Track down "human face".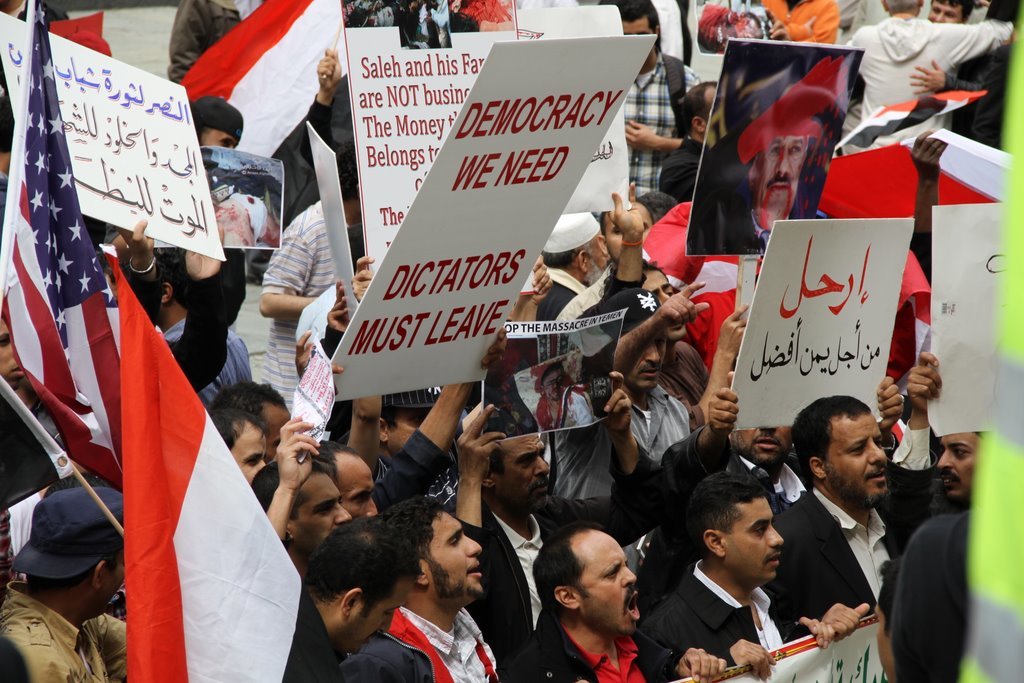
Tracked to x1=634, y1=336, x2=664, y2=392.
